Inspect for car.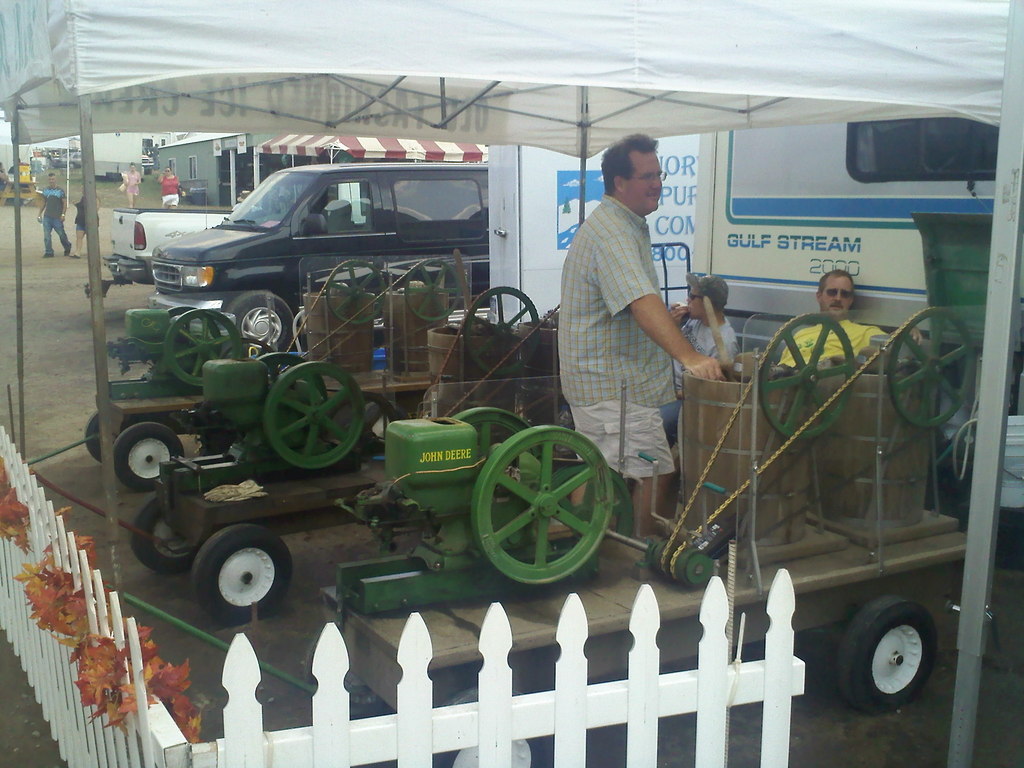
Inspection: [x1=150, y1=159, x2=490, y2=355].
